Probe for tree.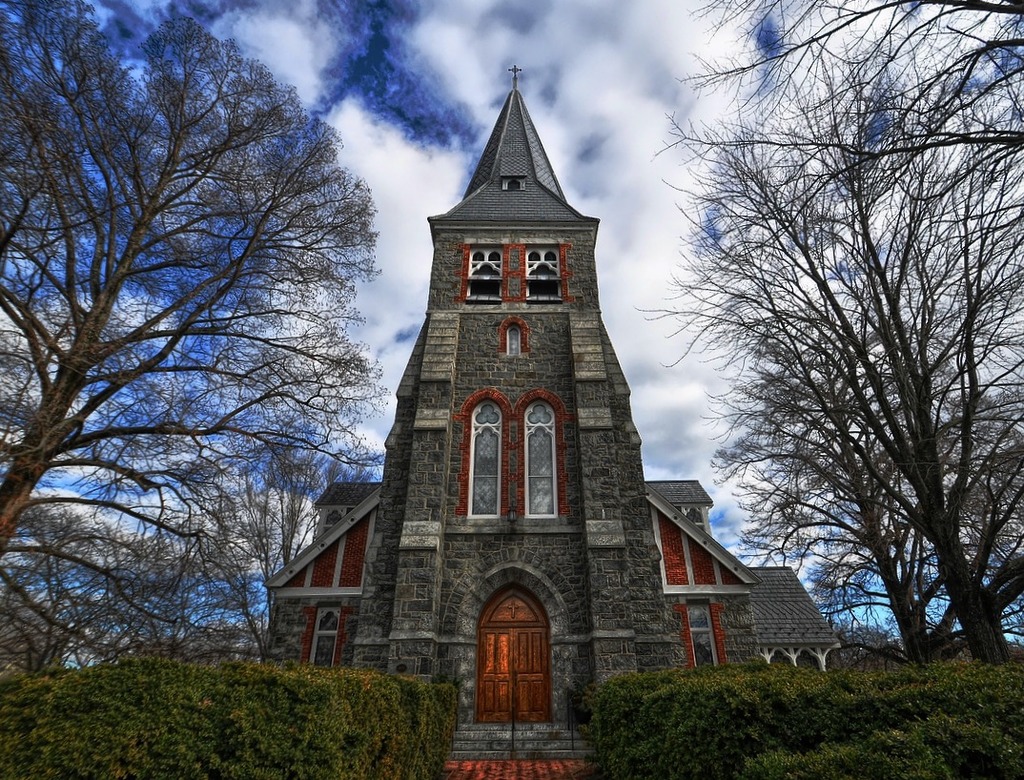
Probe result: [2,8,390,664].
